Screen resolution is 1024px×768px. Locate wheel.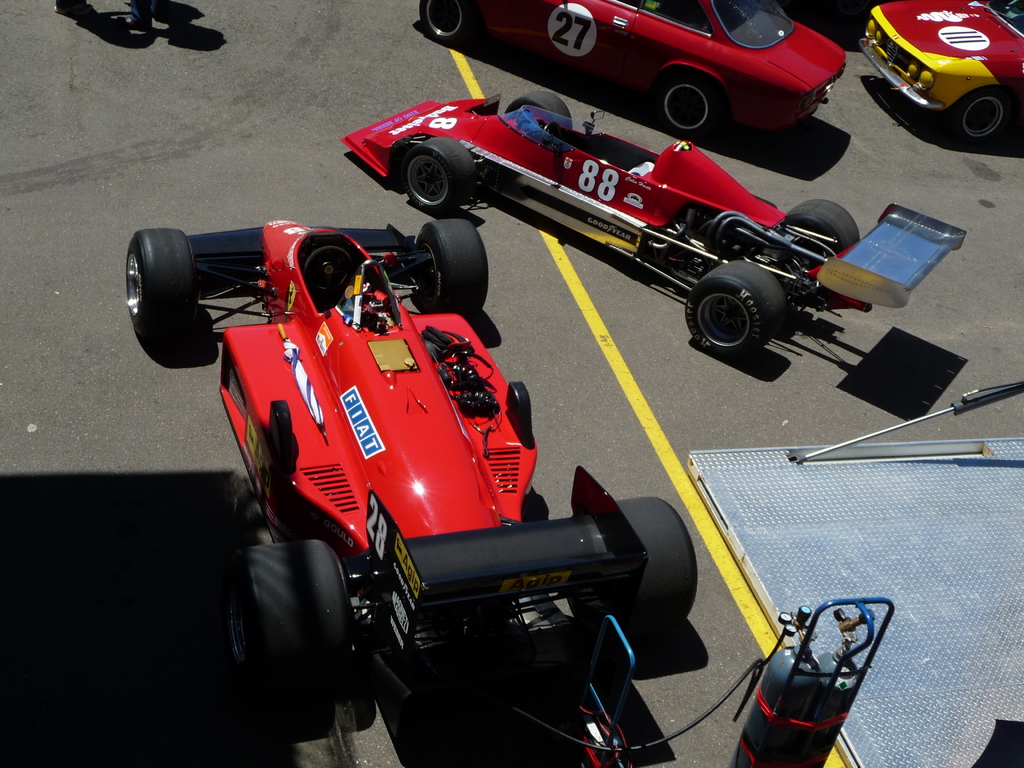
bbox(646, 71, 728, 143).
